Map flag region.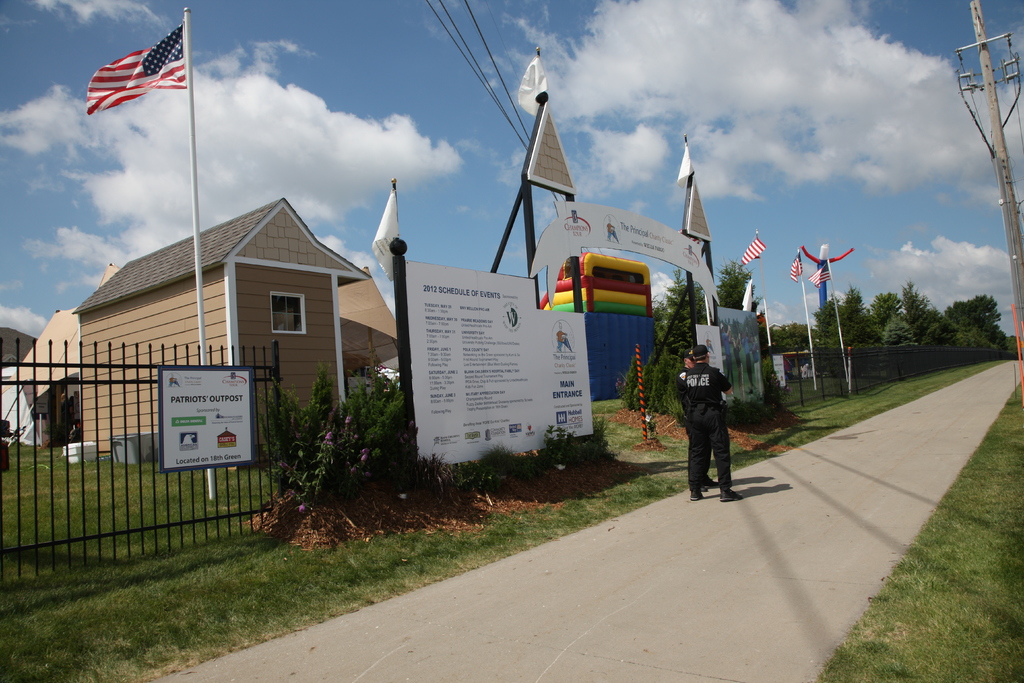
Mapped to <box>790,248,803,281</box>.
